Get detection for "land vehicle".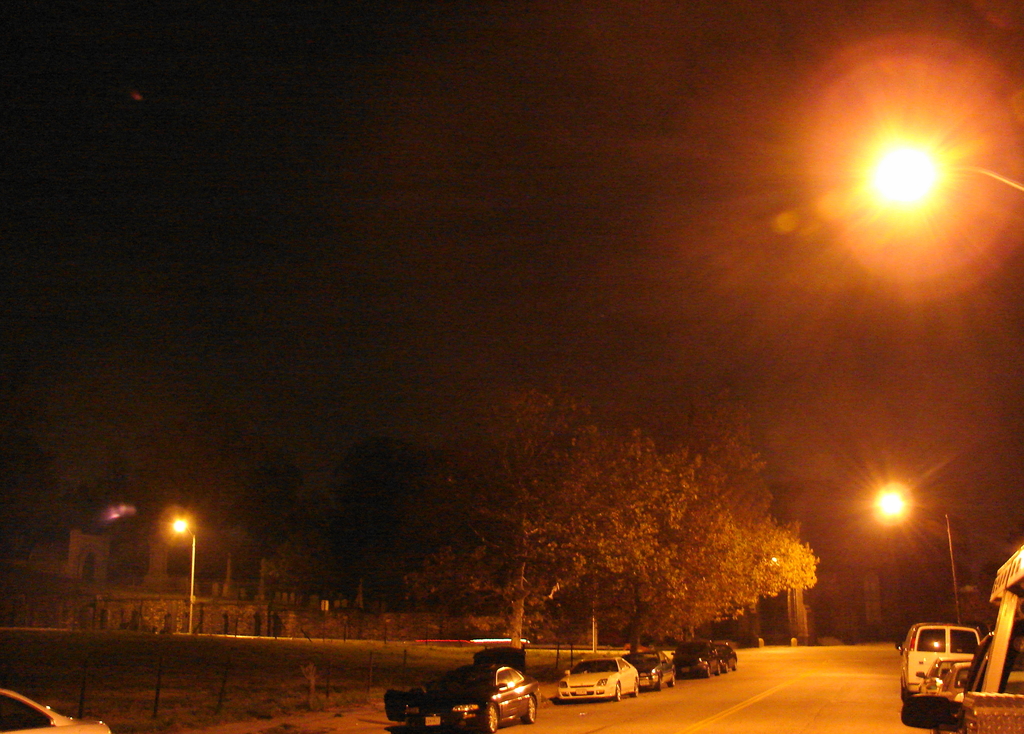
Detection: rect(931, 659, 974, 701).
